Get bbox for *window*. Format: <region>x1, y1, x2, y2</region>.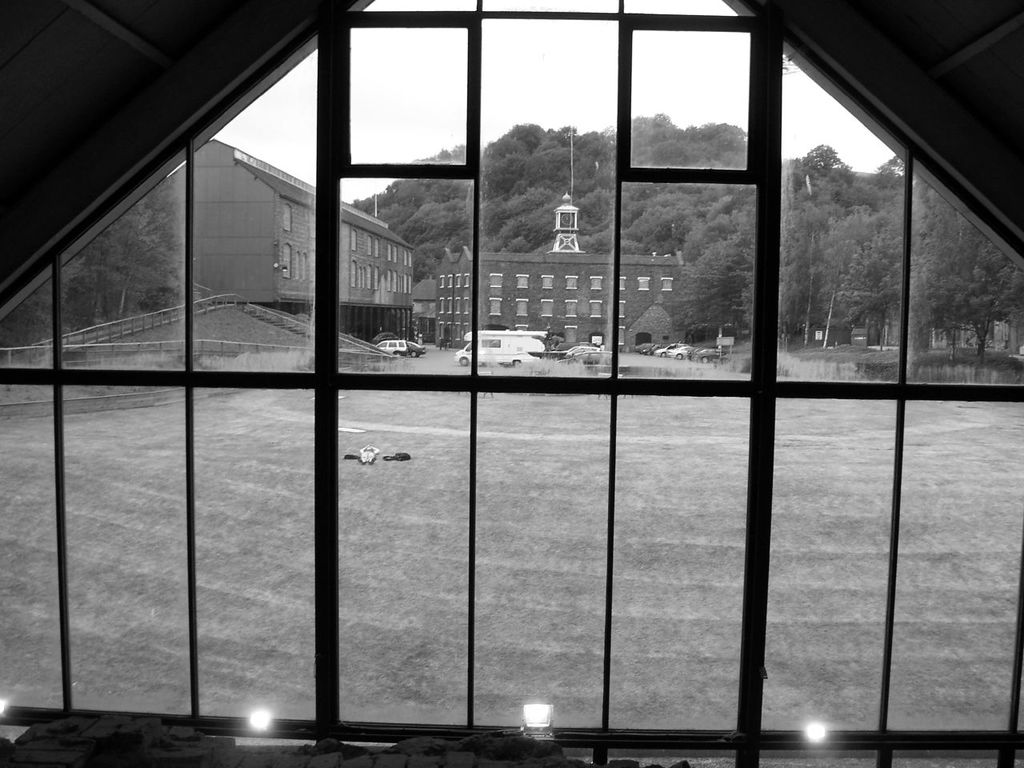
<region>437, 298, 445, 314</region>.
